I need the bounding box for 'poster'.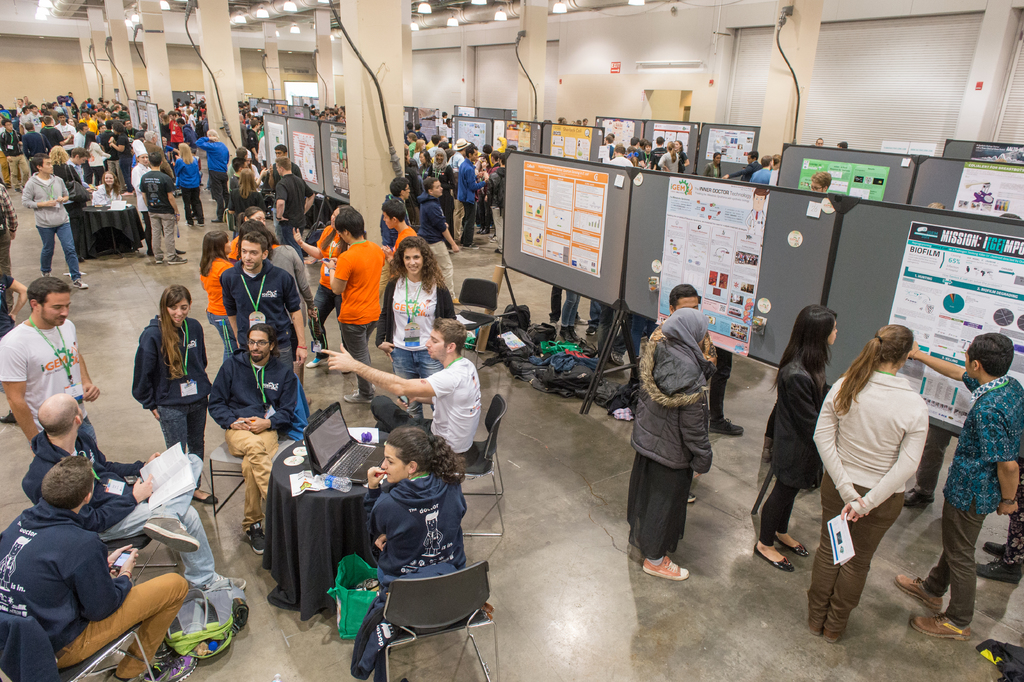
Here it is: select_region(547, 127, 596, 162).
